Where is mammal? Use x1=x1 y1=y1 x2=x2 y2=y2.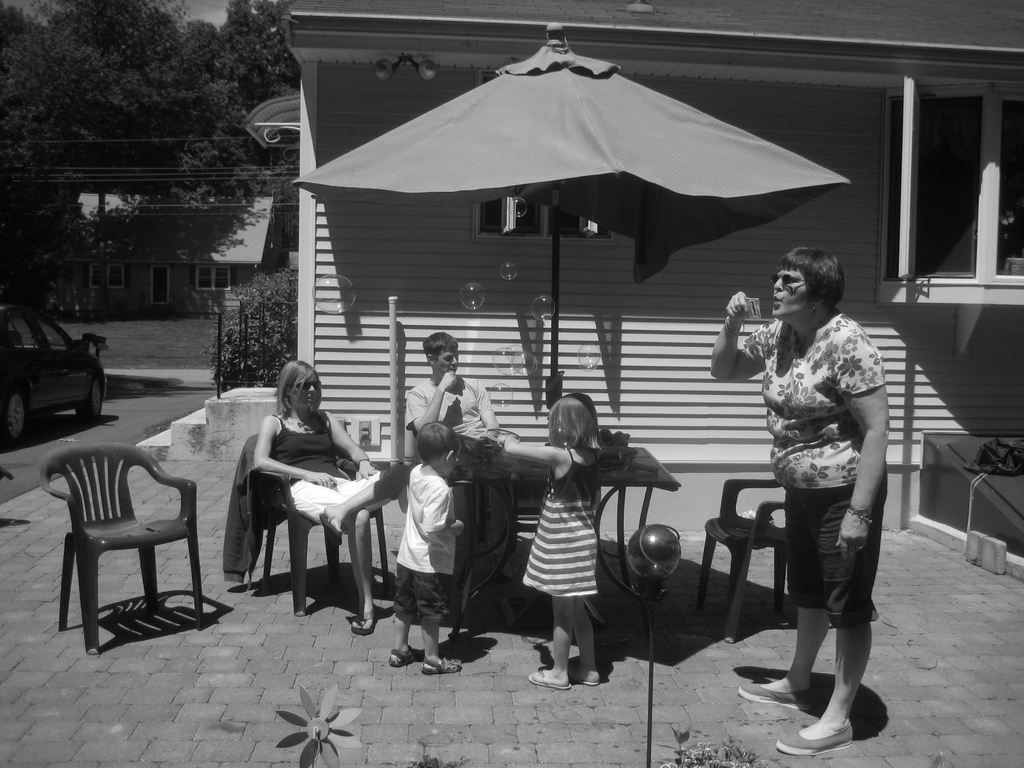
x1=253 y1=359 x2=411 y2=637.
